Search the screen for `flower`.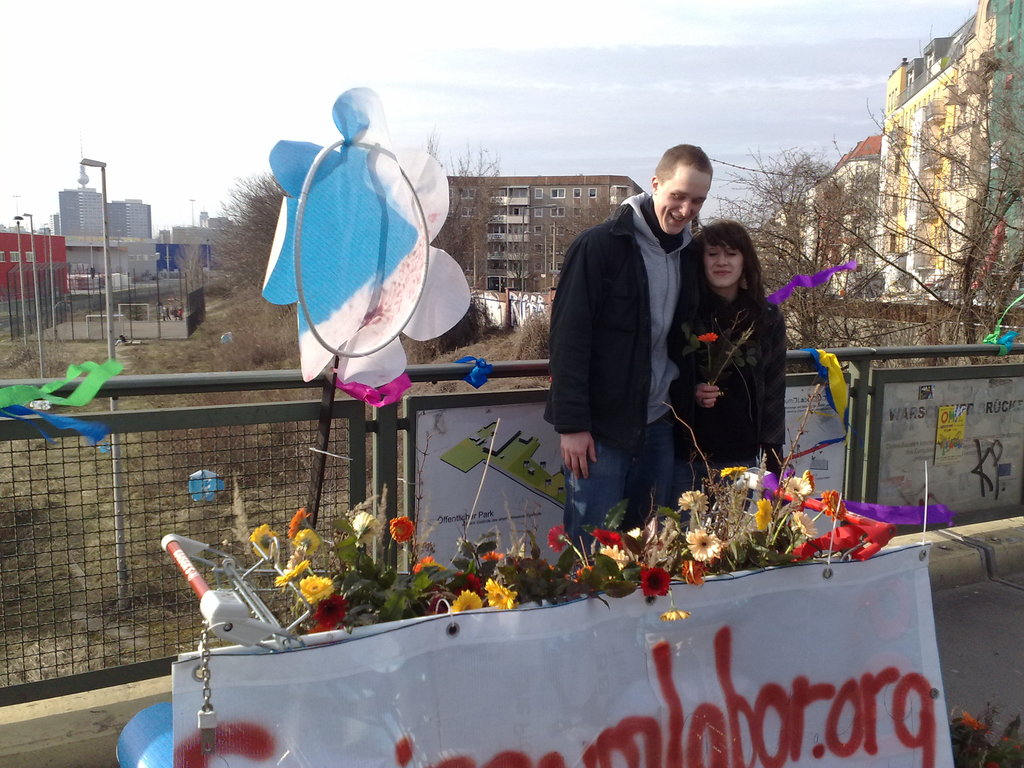
Found at x1=638, y1=560, x2=668, y2=592.
